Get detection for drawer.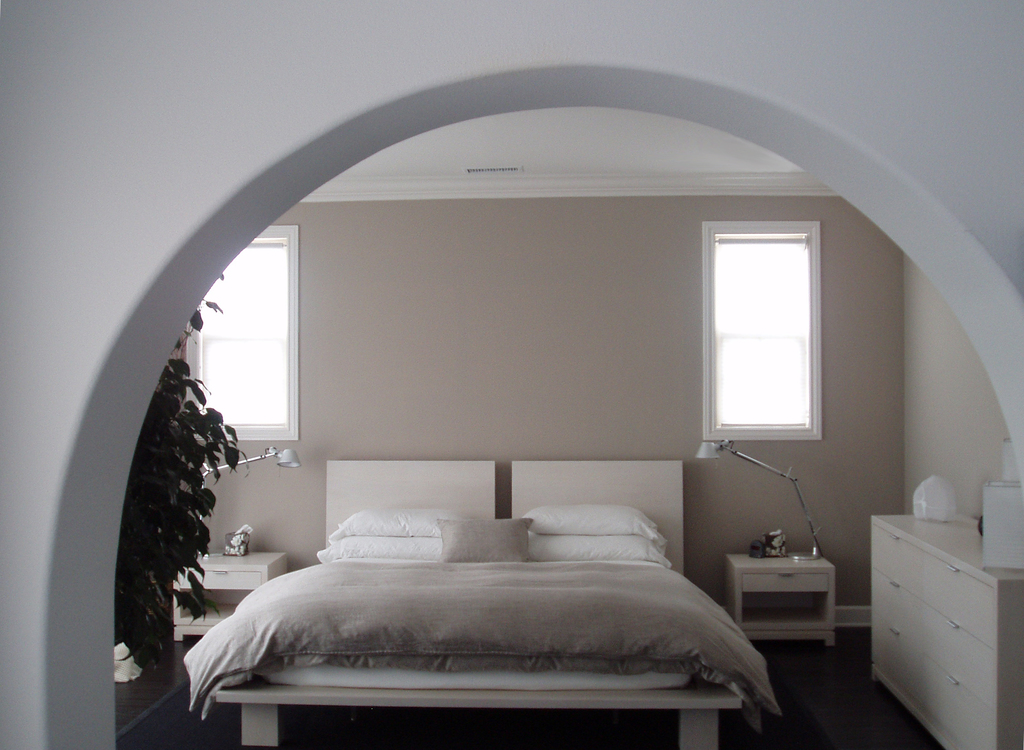
Detection: {"x1": 178, "y1": 569, "x2": 261, "y2": 591}.
